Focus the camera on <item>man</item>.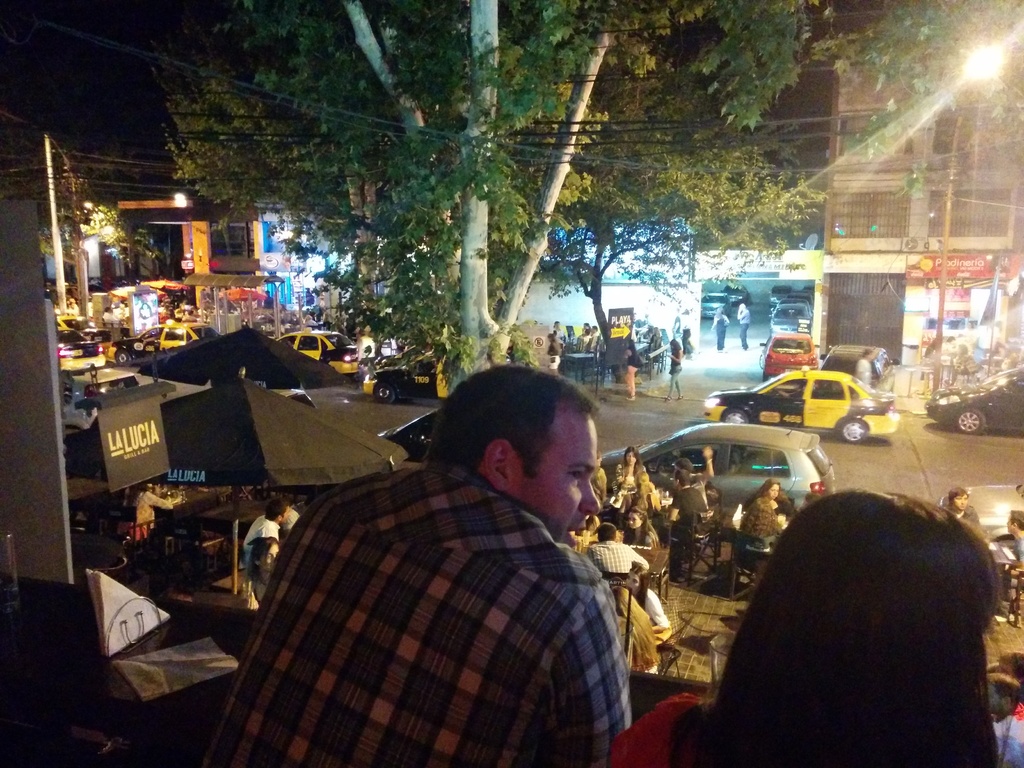
Focus region: {"x1": 584, "y1": 519, "x2": 650, "y2": 577}.
